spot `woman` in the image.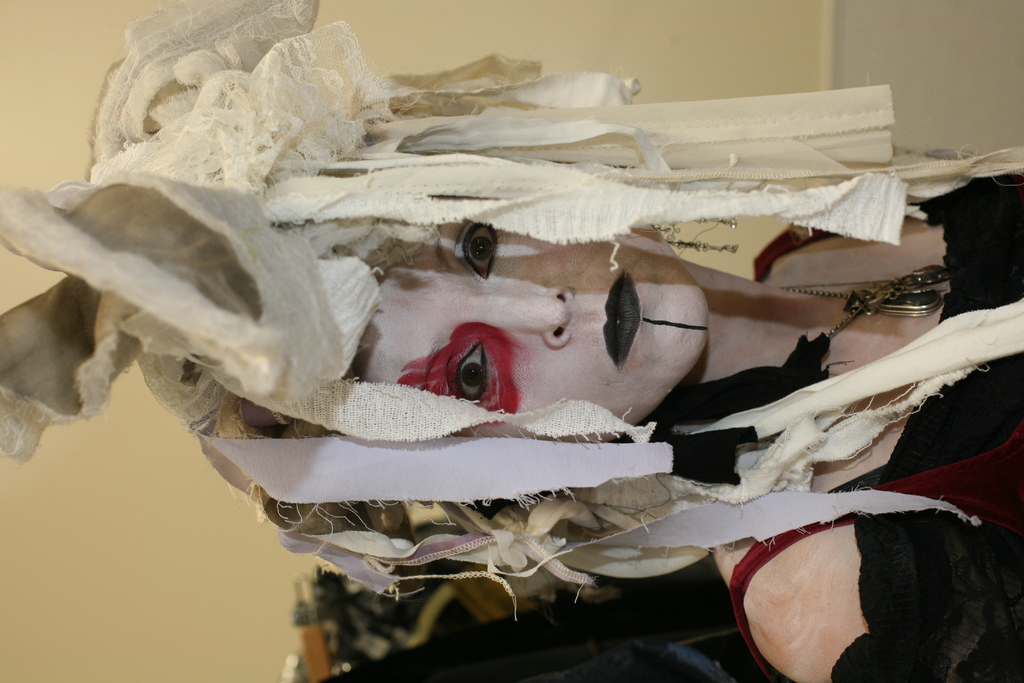
`woman` found at l=1, t=0, r=1021, b=682.
